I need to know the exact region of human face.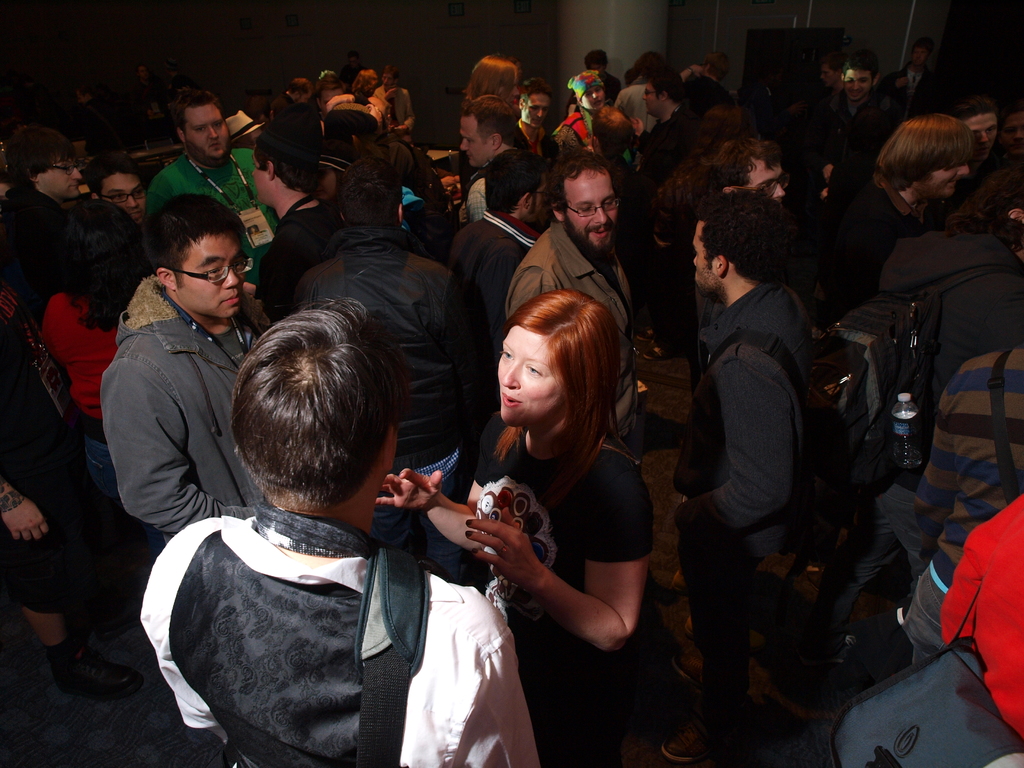
Region: x1=973, y1=117, x2=1002, y2=162.
